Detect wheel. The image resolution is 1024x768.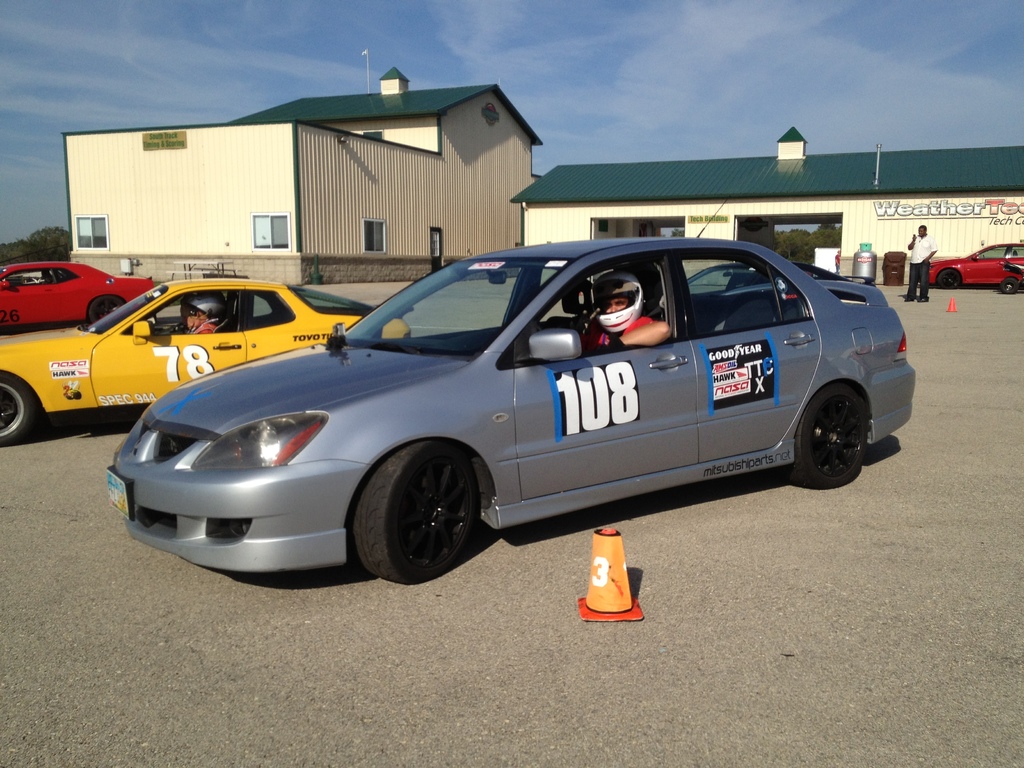
Rect(350, 438, 478, 583).
